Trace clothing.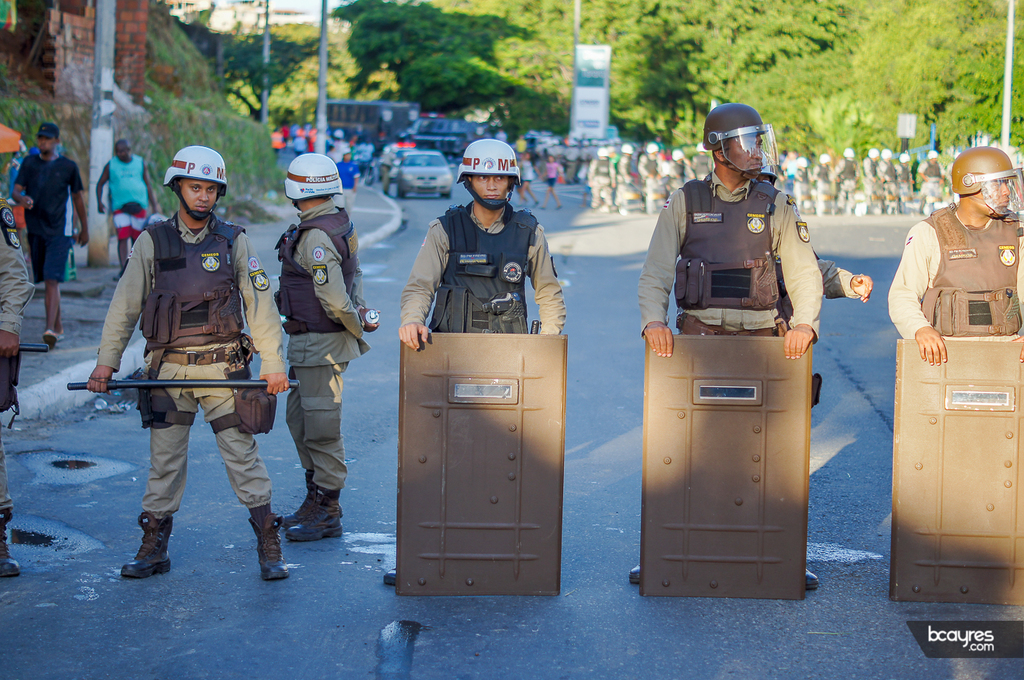
Traced to l=405, t=183, r=565, b=338.
